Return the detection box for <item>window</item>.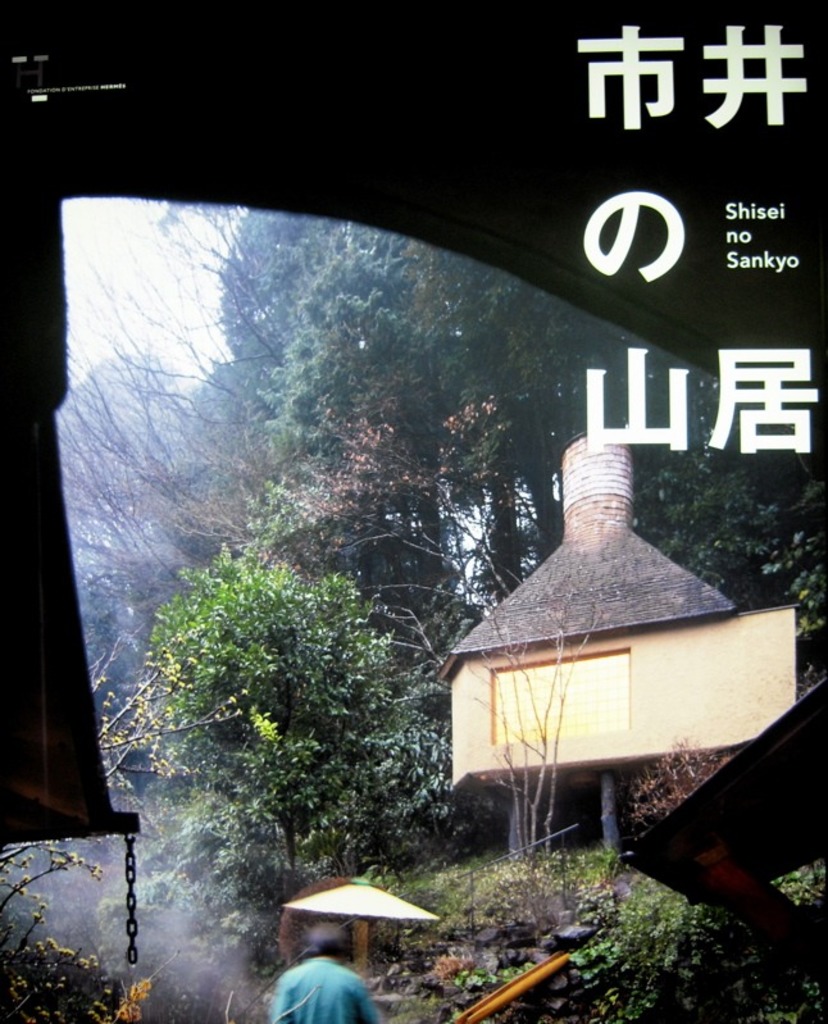
482/634/632/742.
